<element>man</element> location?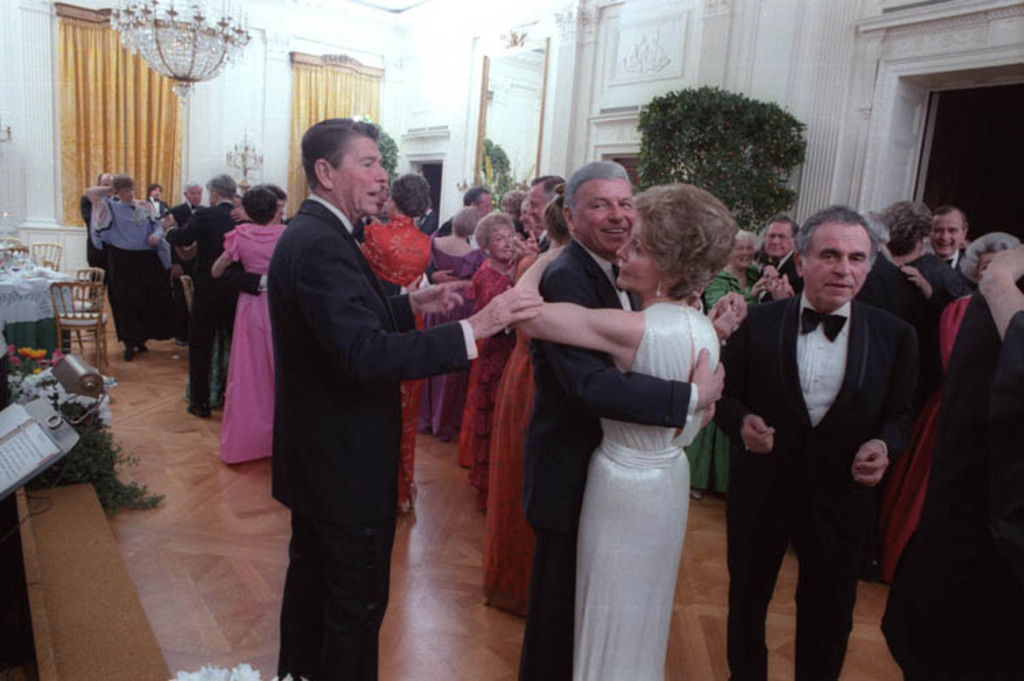
{"left": 177, "top": 186, "right": 212, "bottom": 229}
